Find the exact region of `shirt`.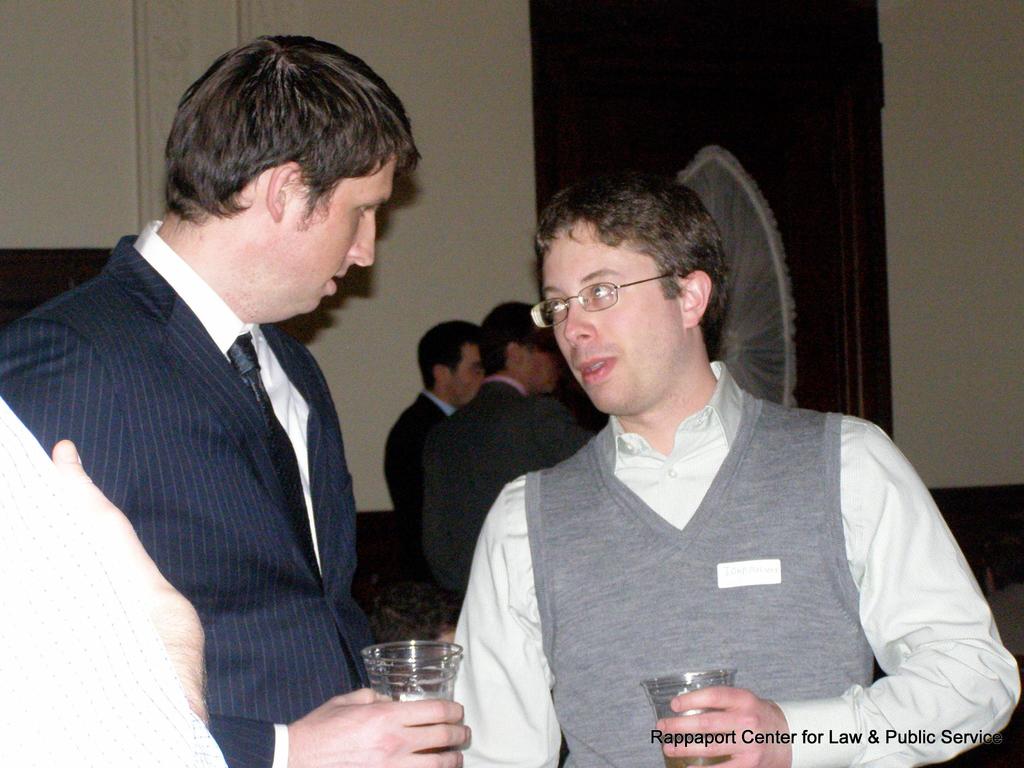
Exact region: select_region(454, 356, 1023, 762).
